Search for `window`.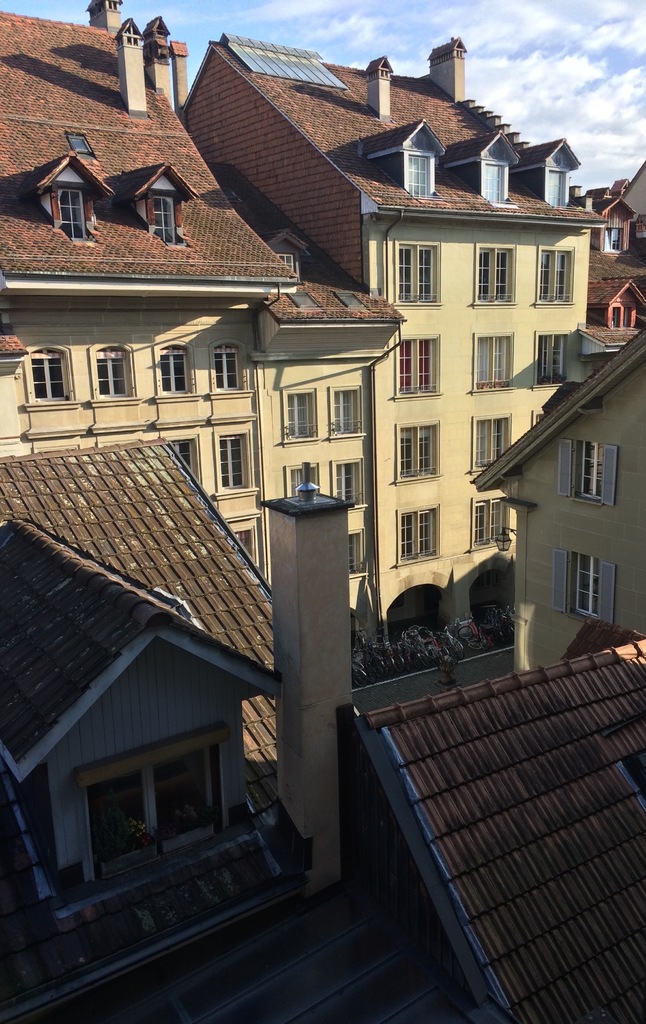
Found at 56, 186, 92, 240.
